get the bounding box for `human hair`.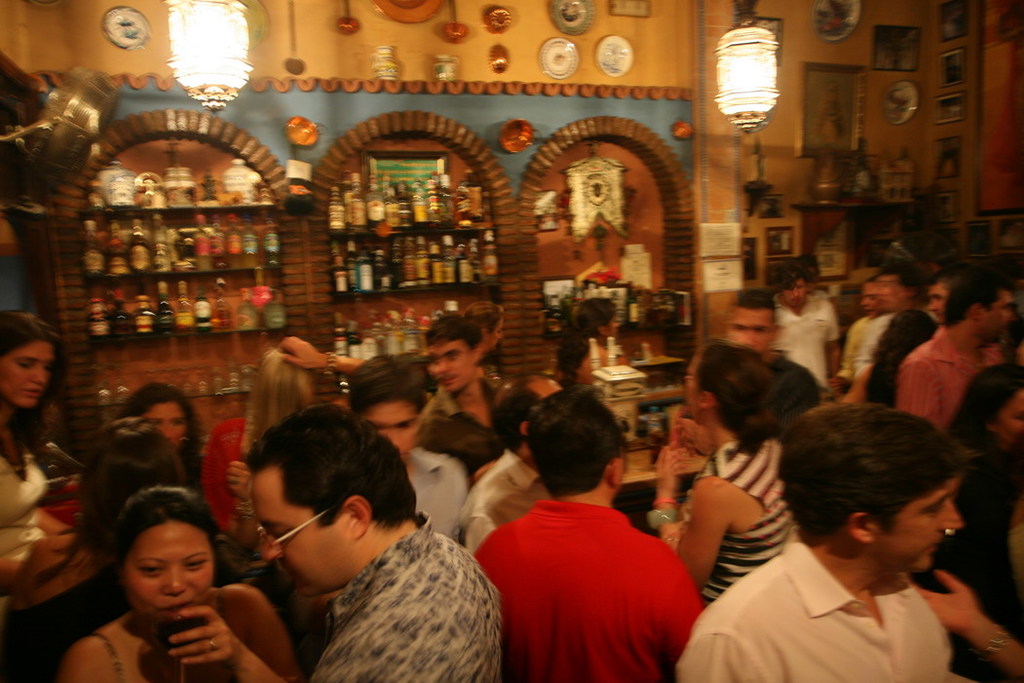
[x1=698, y1=344, x2=782, y2=436].
